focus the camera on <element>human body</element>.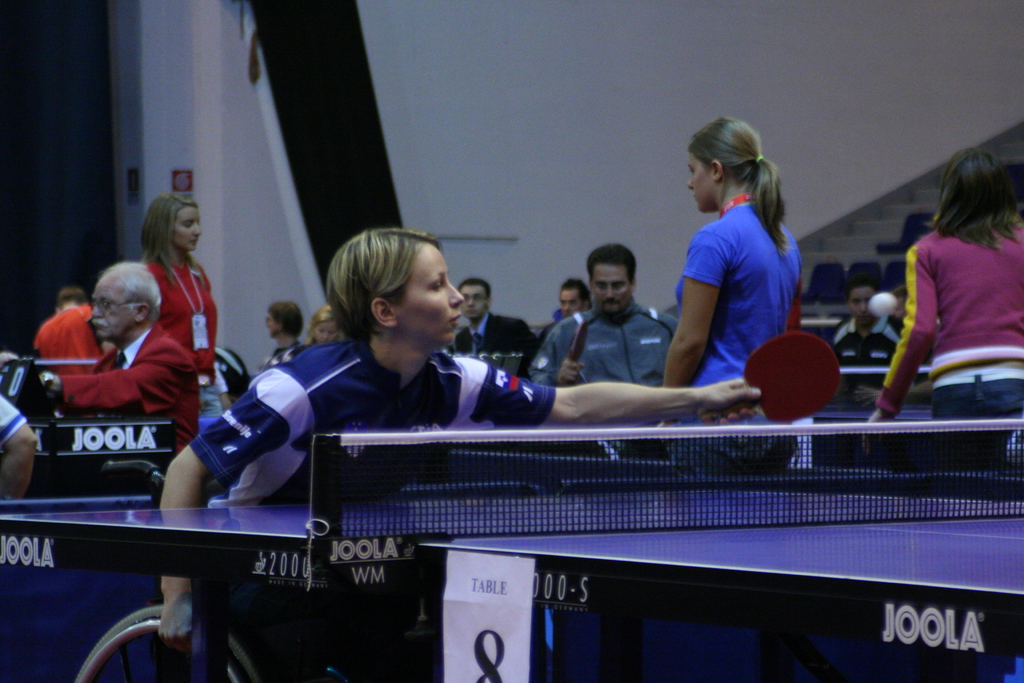
Focus region: 454/272/538/366.
